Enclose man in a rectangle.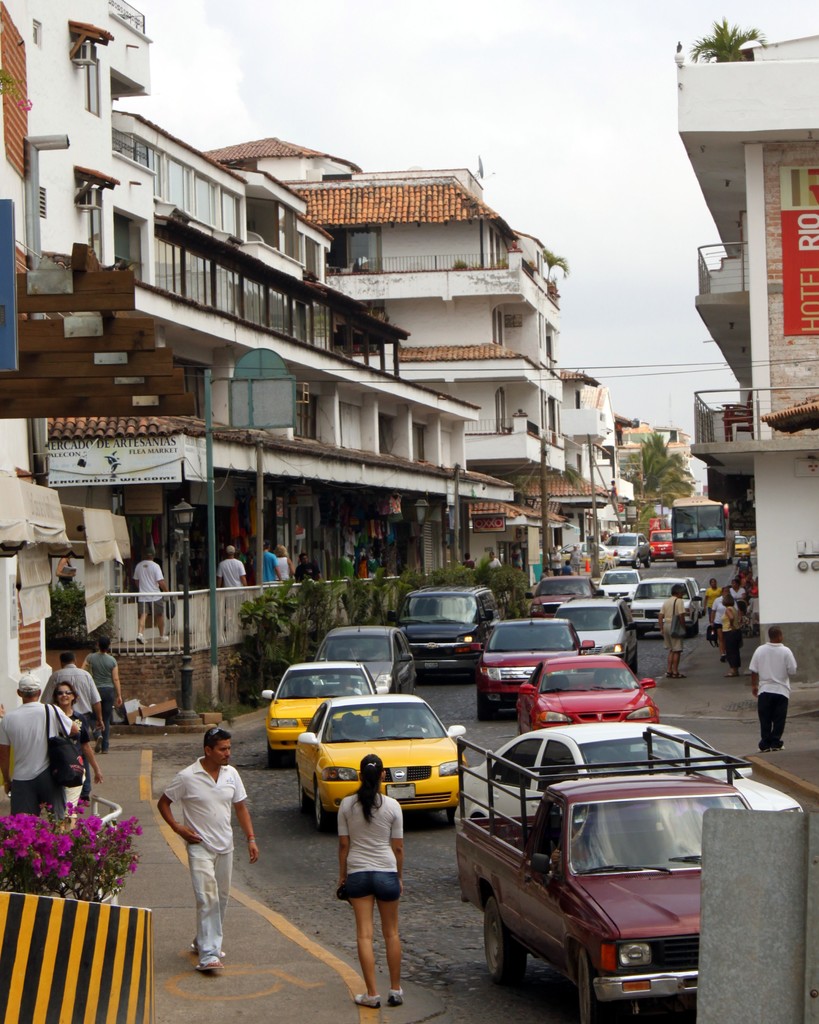
BBox(750, 629, 797, 750).
